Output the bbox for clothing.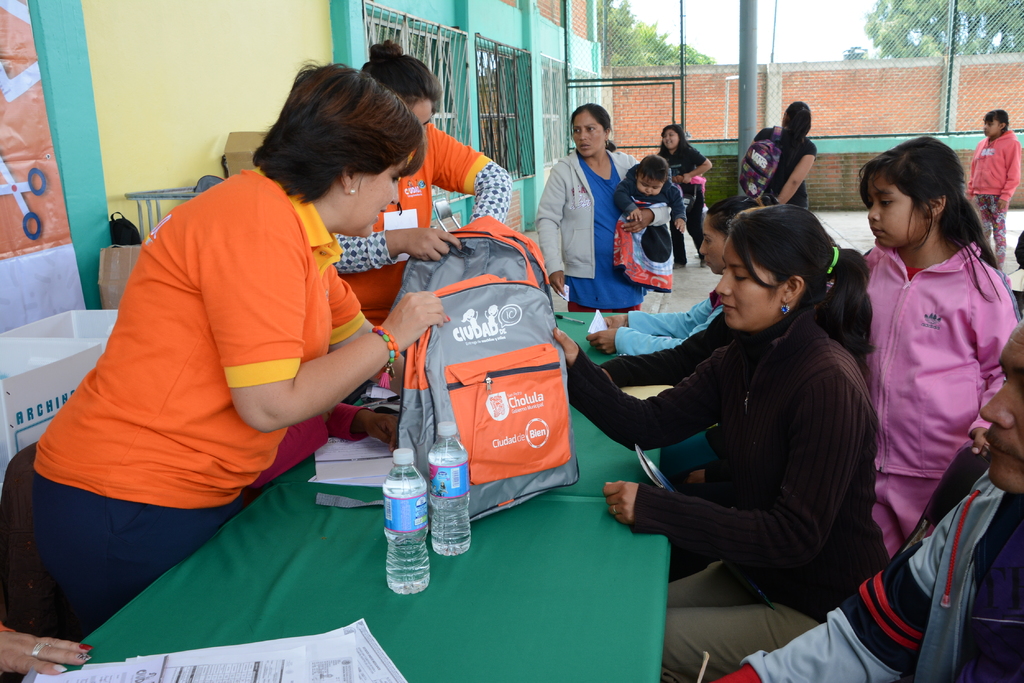
(left=329, top=116, right=518, bottom=317).
